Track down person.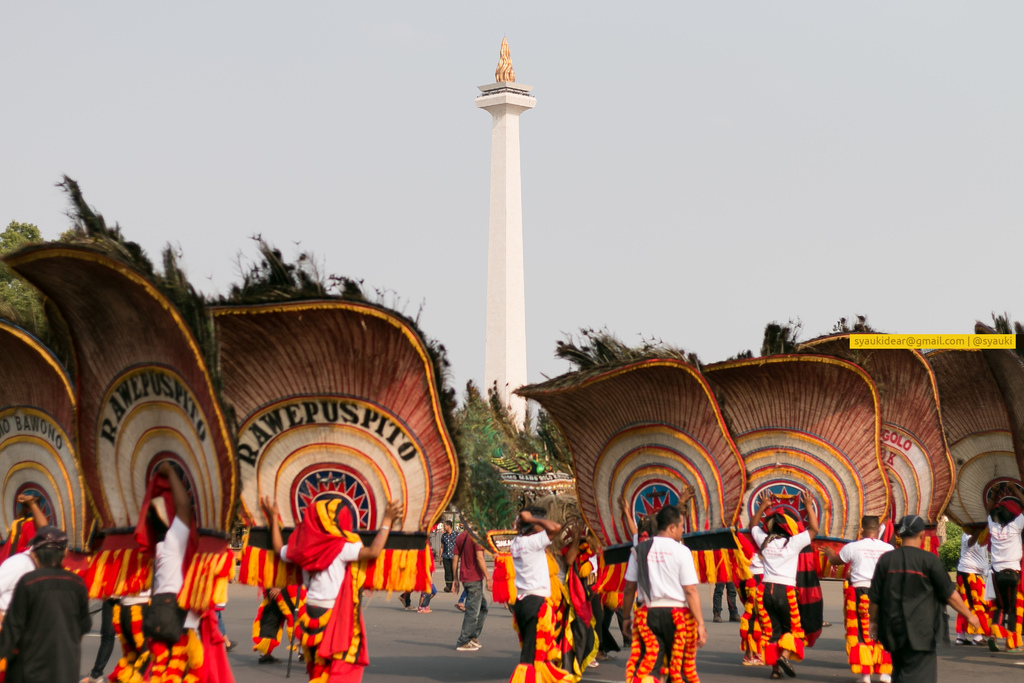
Tracked to [620,504,708,682].
